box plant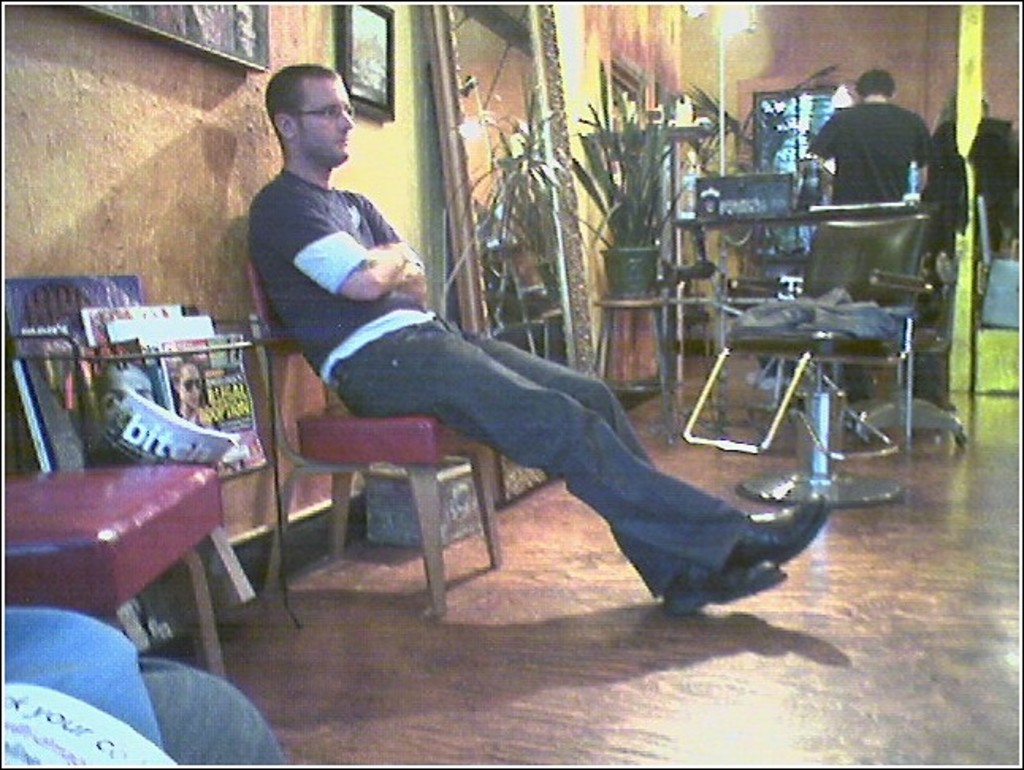
(566,79,691,250)
